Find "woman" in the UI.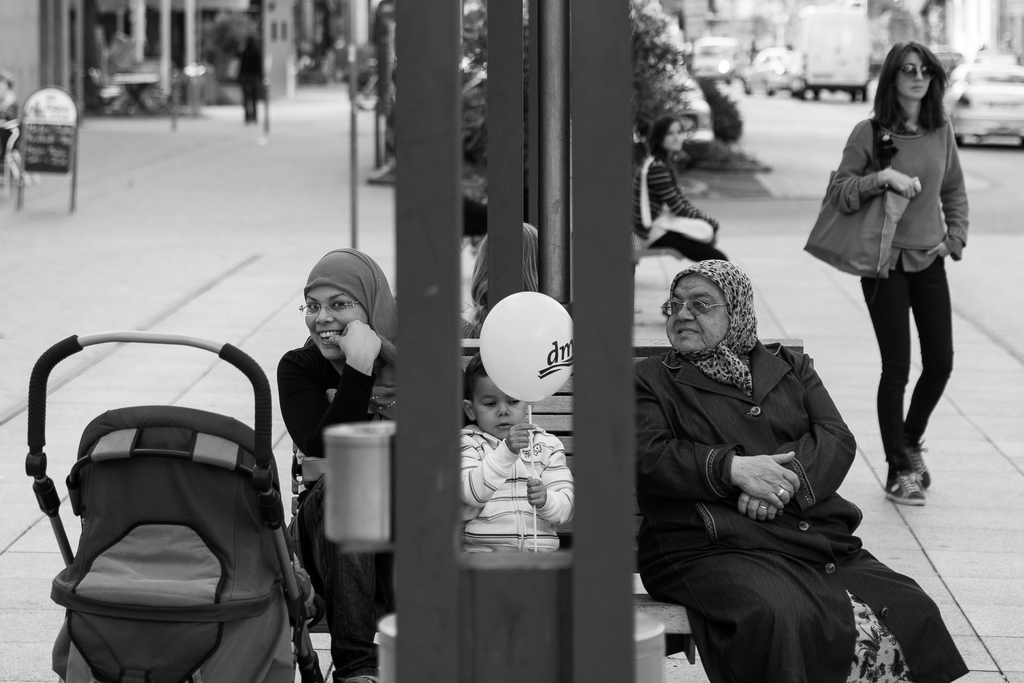
UI element at bbox=[275, 241, 472, 682].
